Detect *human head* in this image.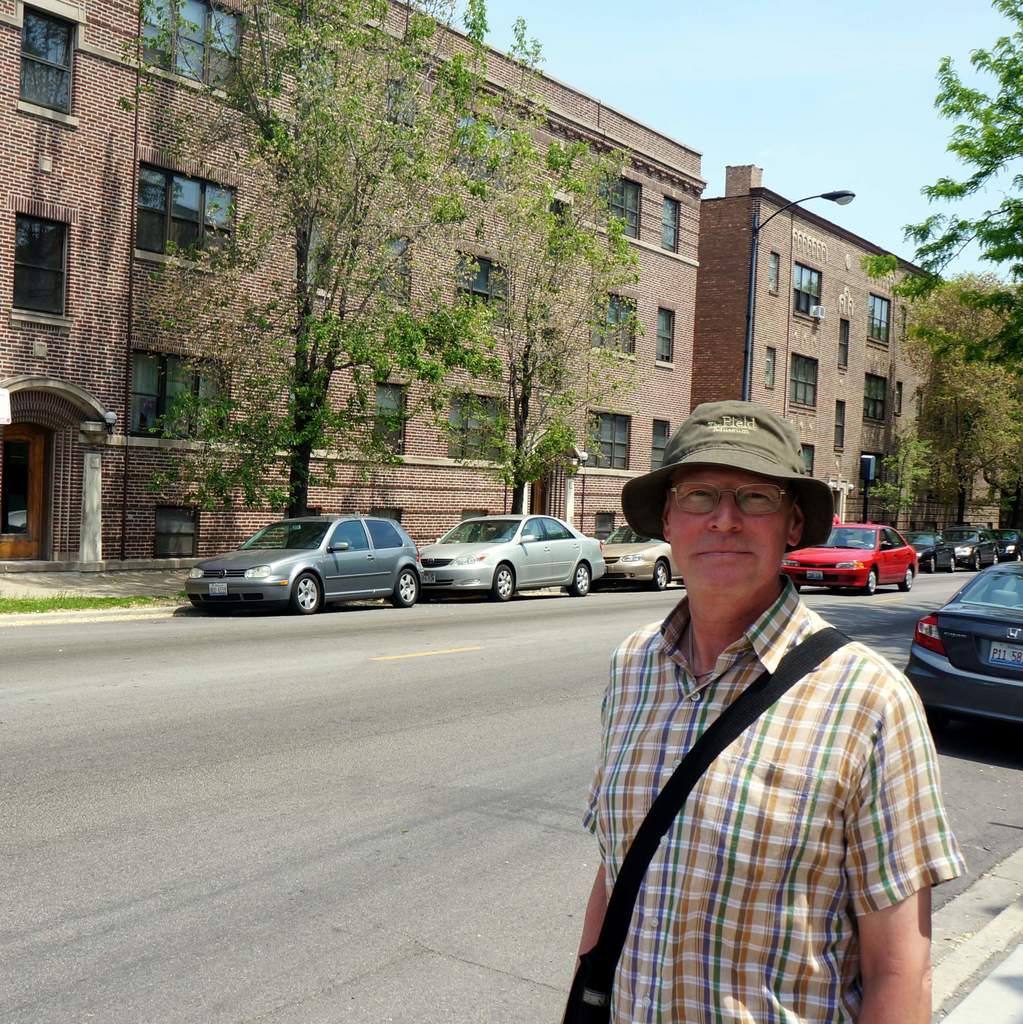
Detection: detection(626, 411, 841, 614).
